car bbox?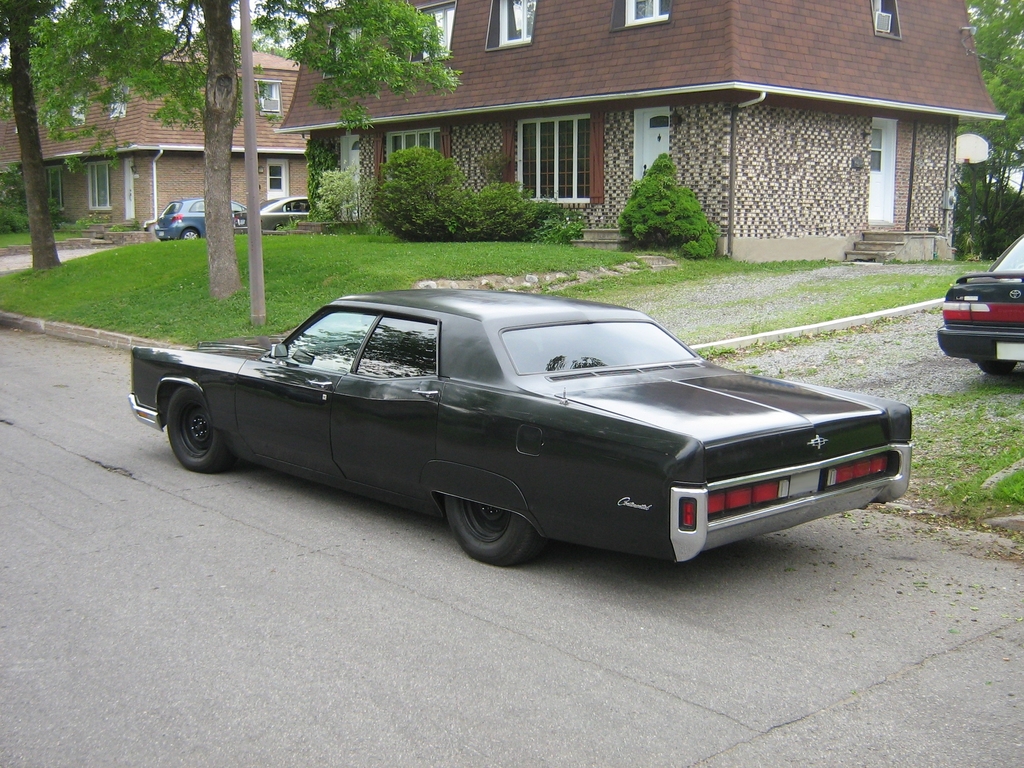
crop(255, 191, 306, 230)
